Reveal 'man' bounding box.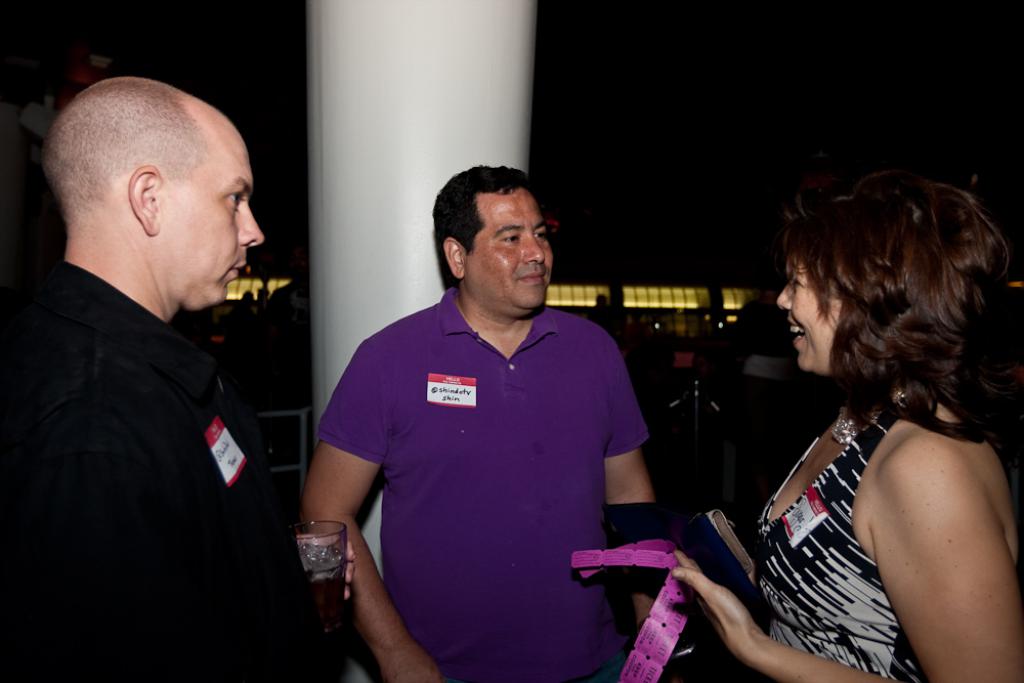
Revealed: {"left": 309, "top": 158, "right": 672, "bottom": 680}.
